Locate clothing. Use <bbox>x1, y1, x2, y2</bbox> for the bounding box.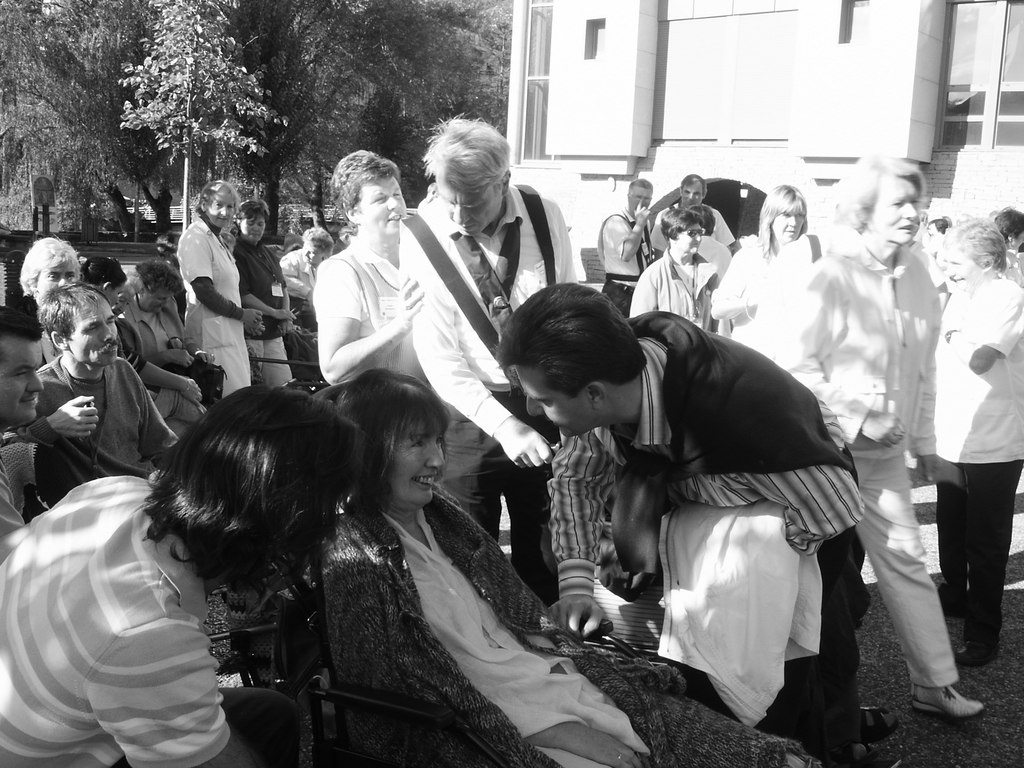
<bbox>326, 482, 829, 767</bbox>.
